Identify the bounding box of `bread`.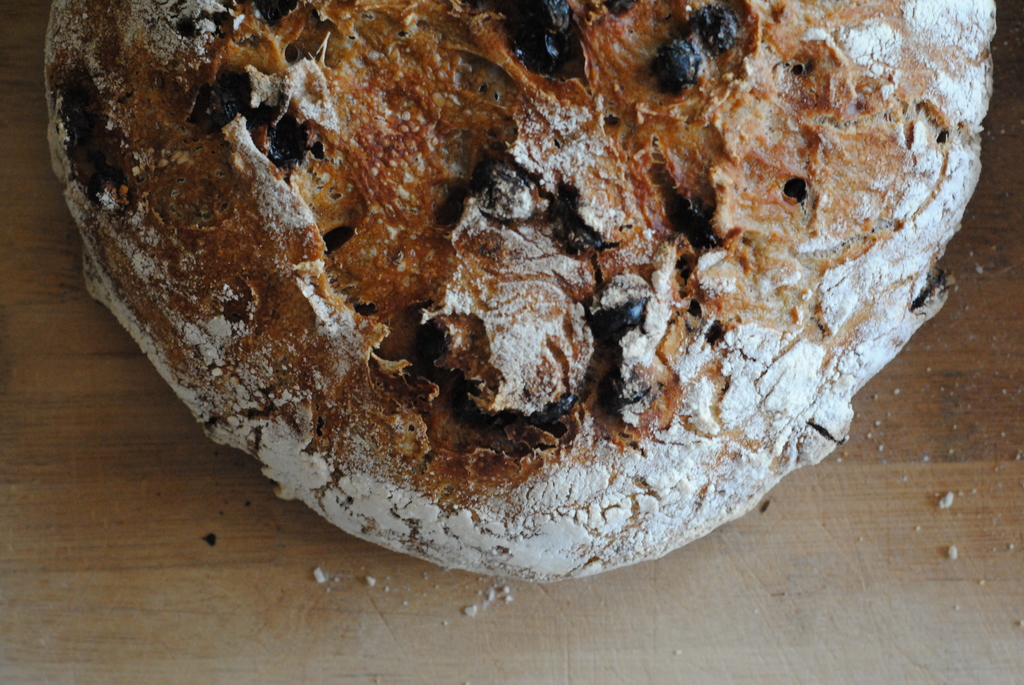
[31, 0, 1014, 608].
